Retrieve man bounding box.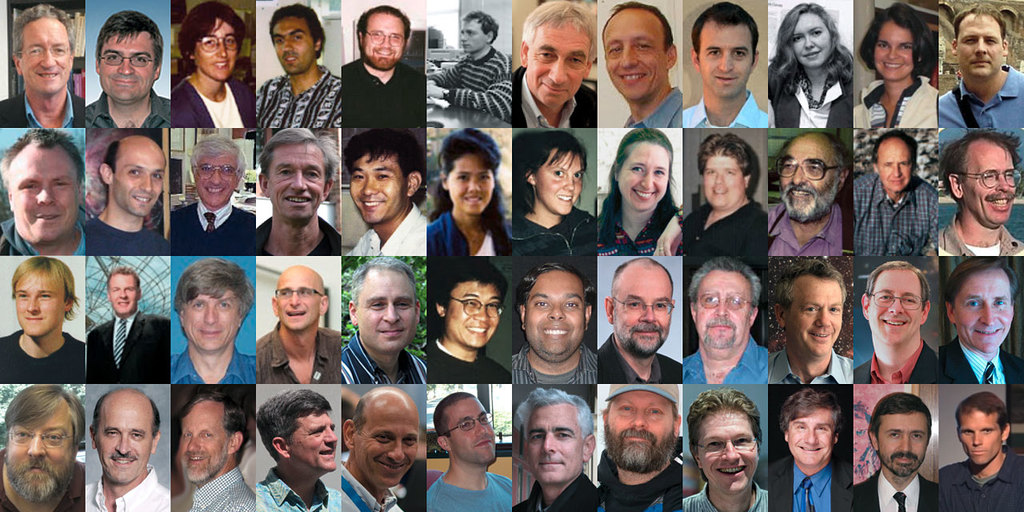
Bounding box: pyautogui.locateOnScreen(170, 126, 254, 255).
